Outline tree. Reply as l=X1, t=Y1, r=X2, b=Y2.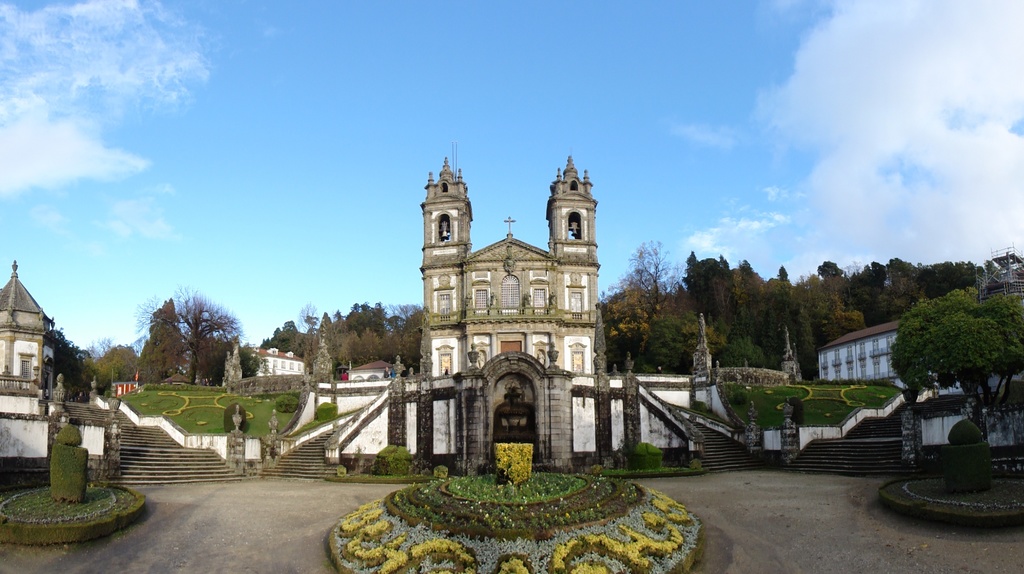
l=684, t=322, r=726, b=367.
